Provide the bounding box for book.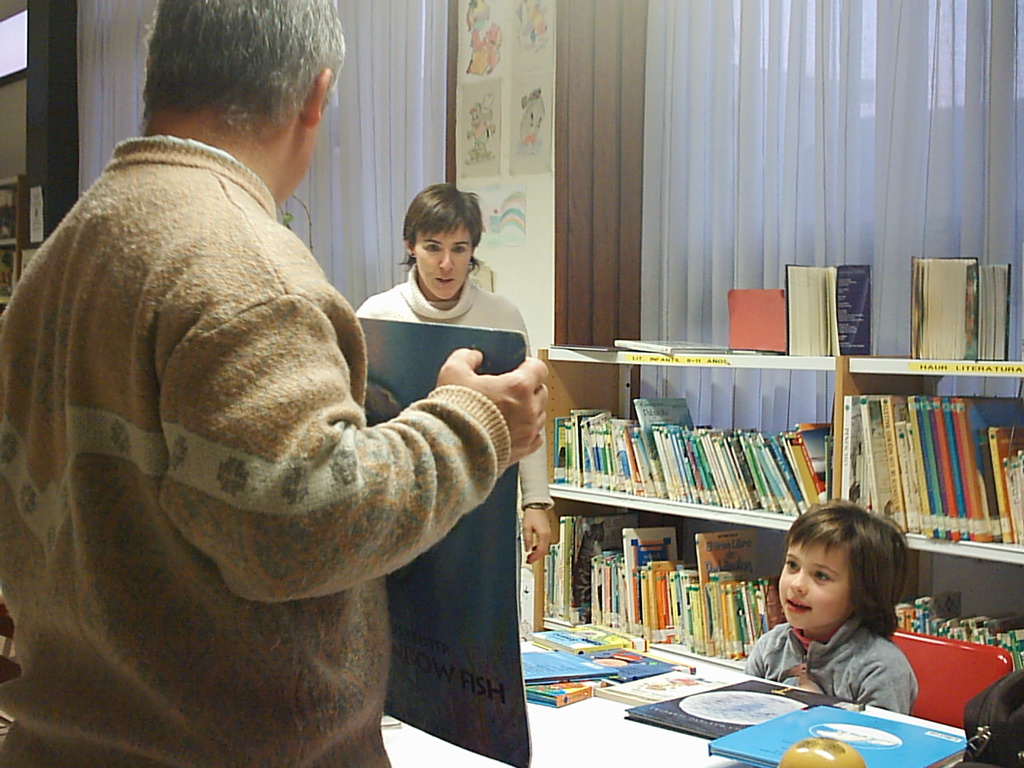
x1=722 y1=288 x2=787 y2=355.
